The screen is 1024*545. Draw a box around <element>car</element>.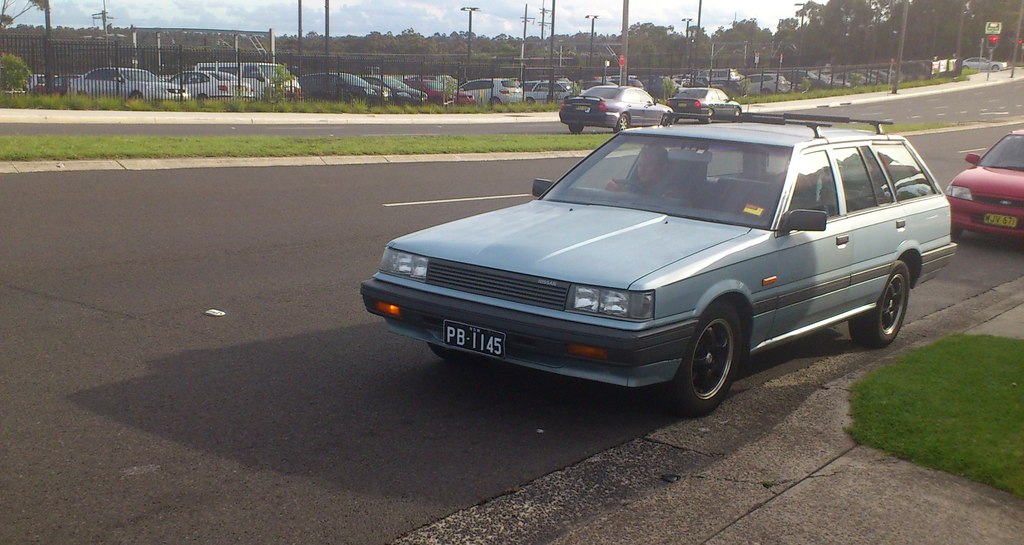
bbox(665, 83, 746, 127).
